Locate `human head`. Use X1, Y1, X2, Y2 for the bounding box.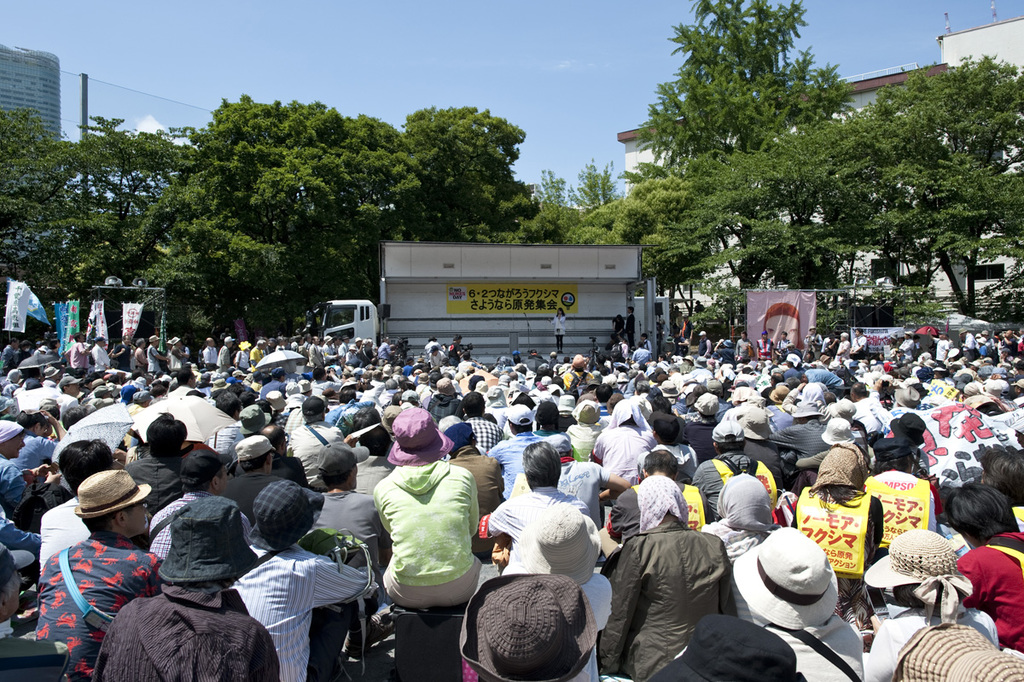
711, 419, 746, 458.
